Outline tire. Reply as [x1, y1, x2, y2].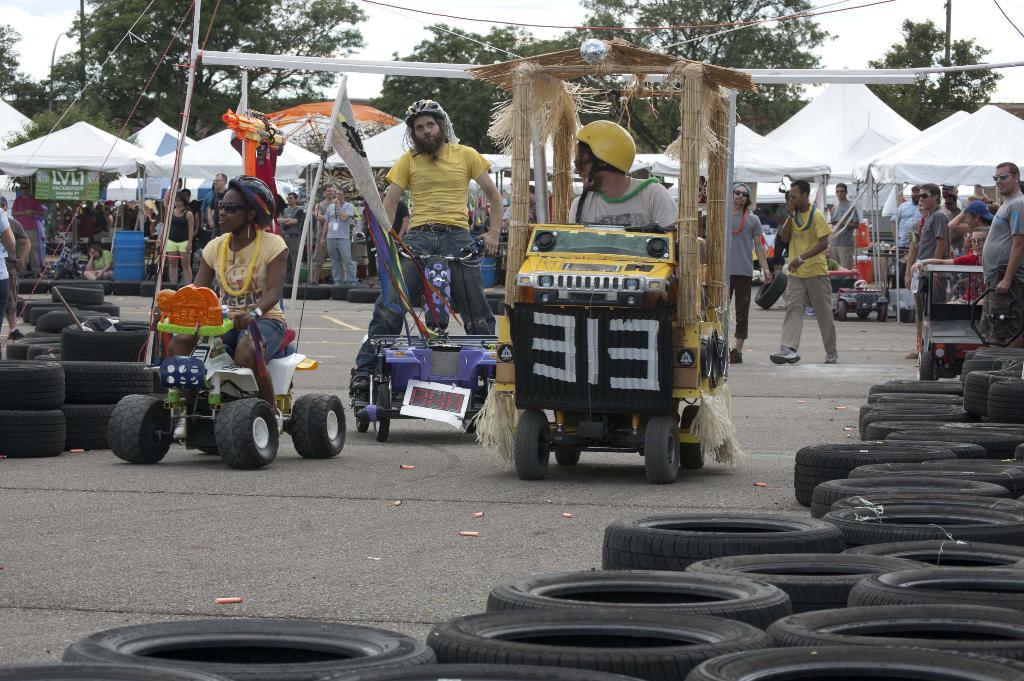
[63, 403, 116, 450].
